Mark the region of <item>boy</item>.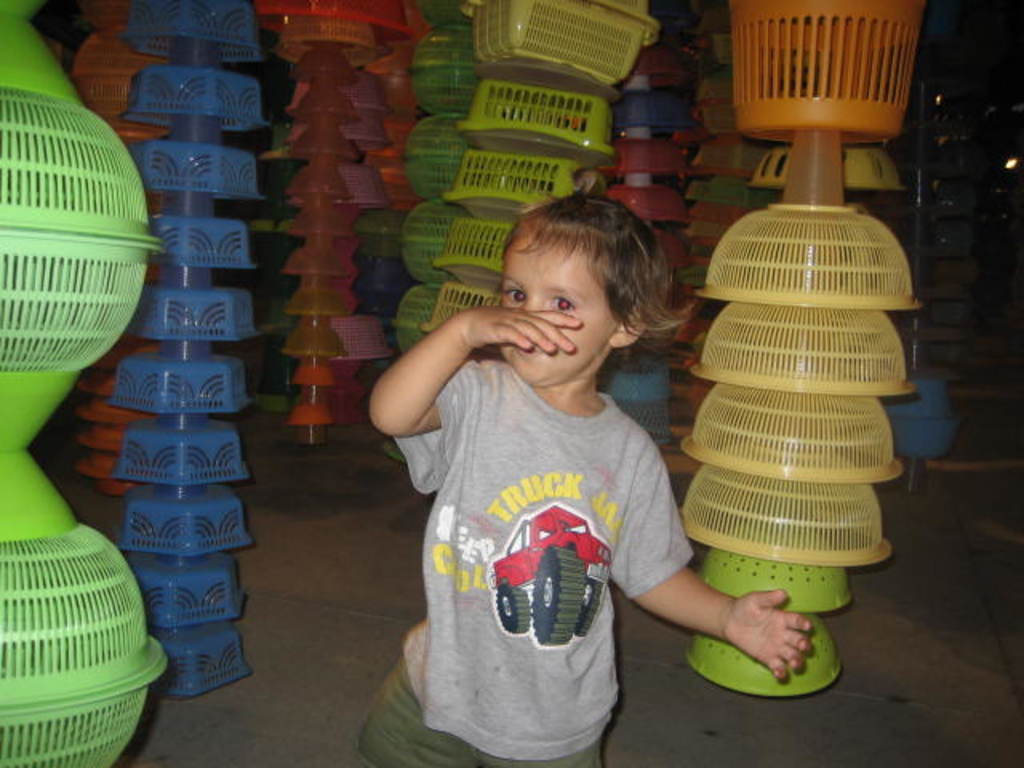
Region: bbox(334, 245, 730, 730).
